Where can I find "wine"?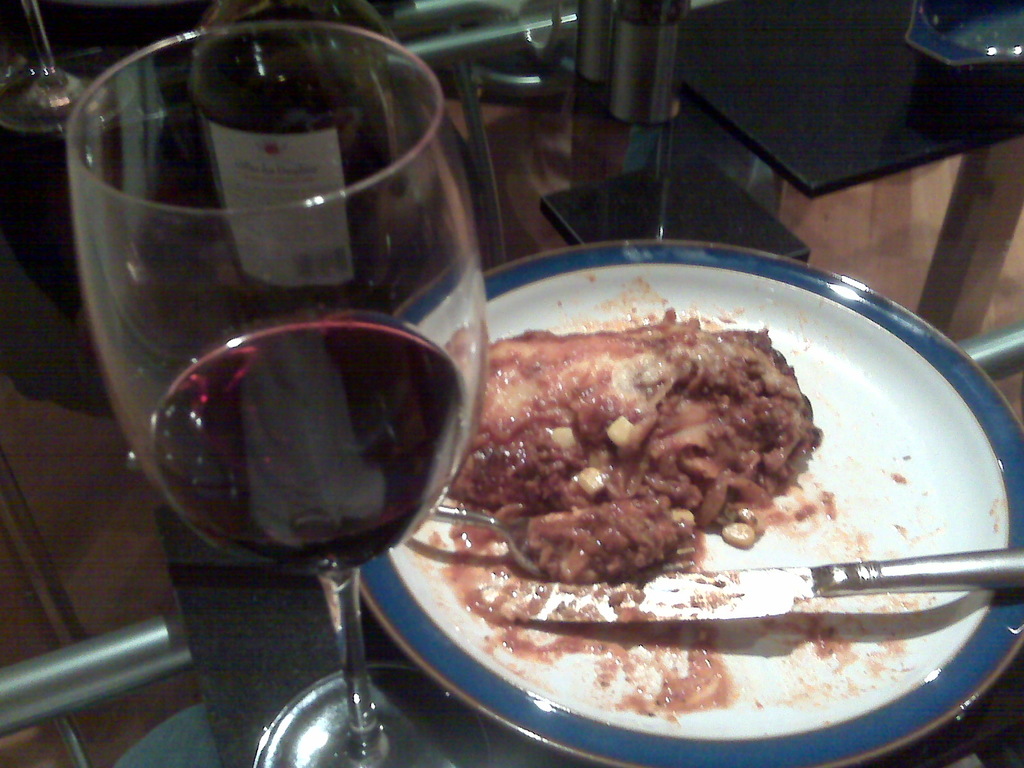
You can find it at (142, 312, 474, 576).
